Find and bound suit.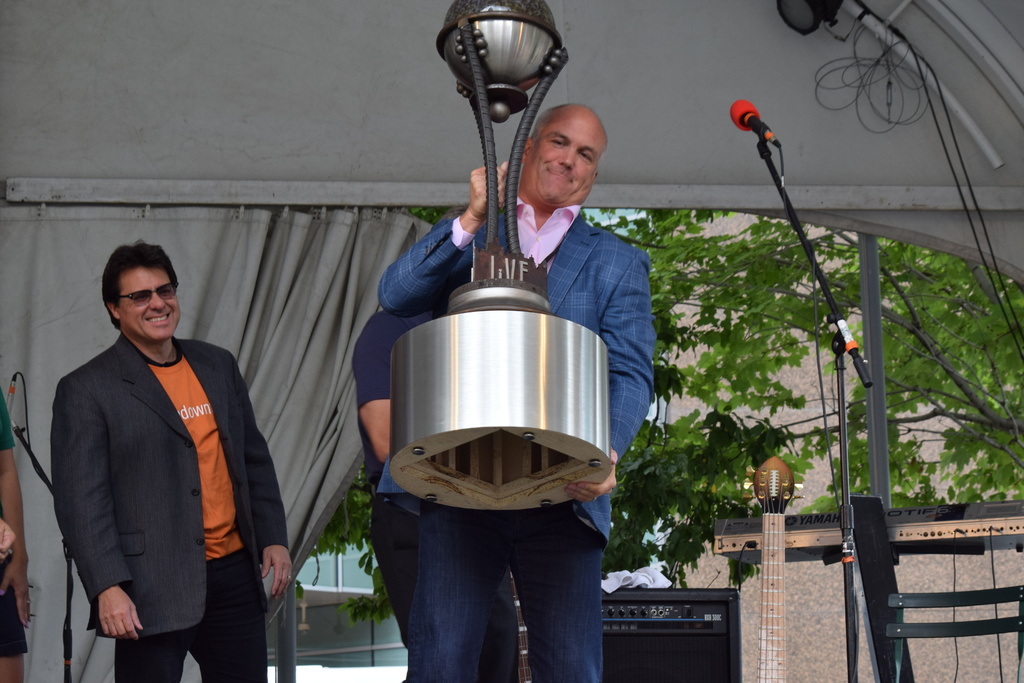
Bound: (left=380, top=215, right=657, bottom=547).
